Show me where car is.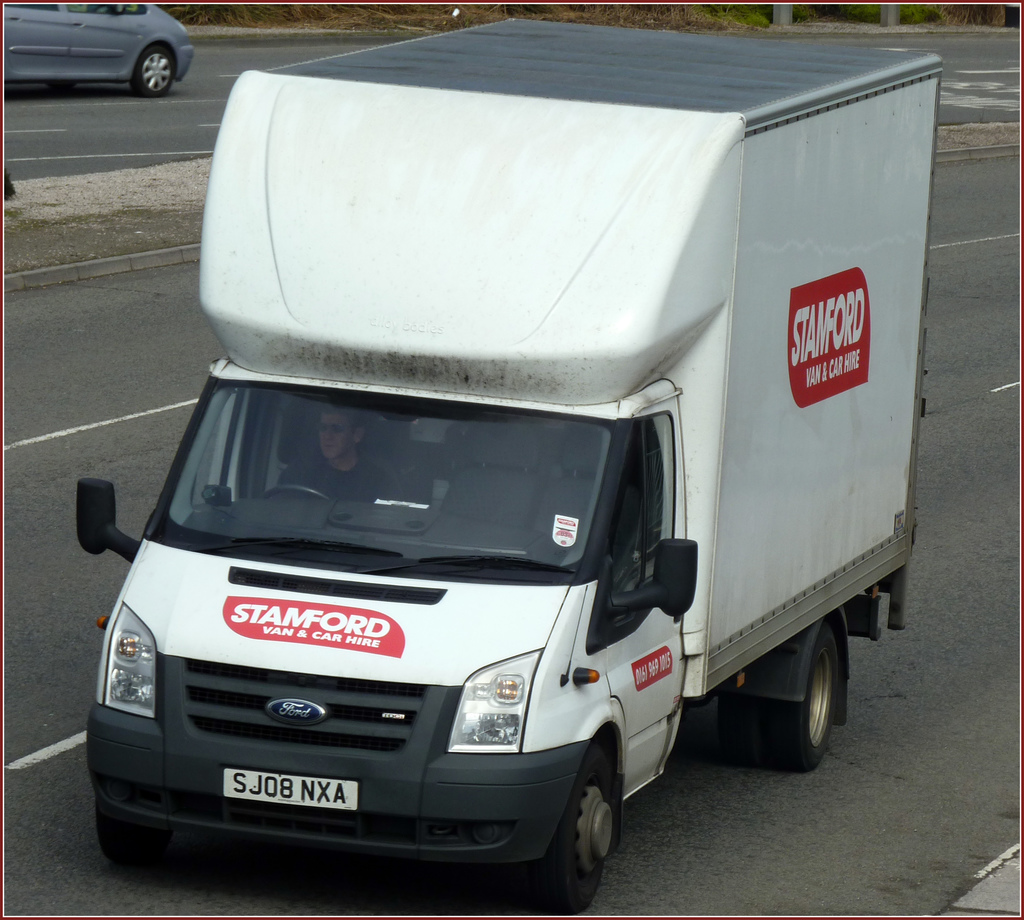
car is at (x1=0, y1=0, x2=193, y2=101).
